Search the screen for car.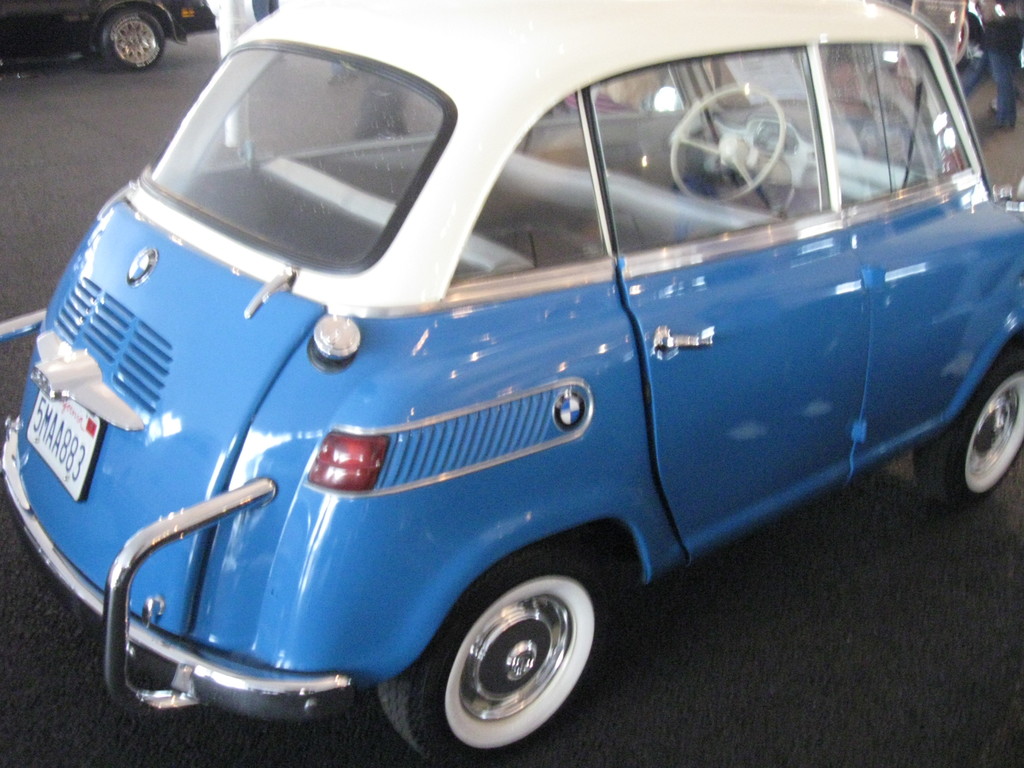
Found at box=[1, 0, 191, 70].
